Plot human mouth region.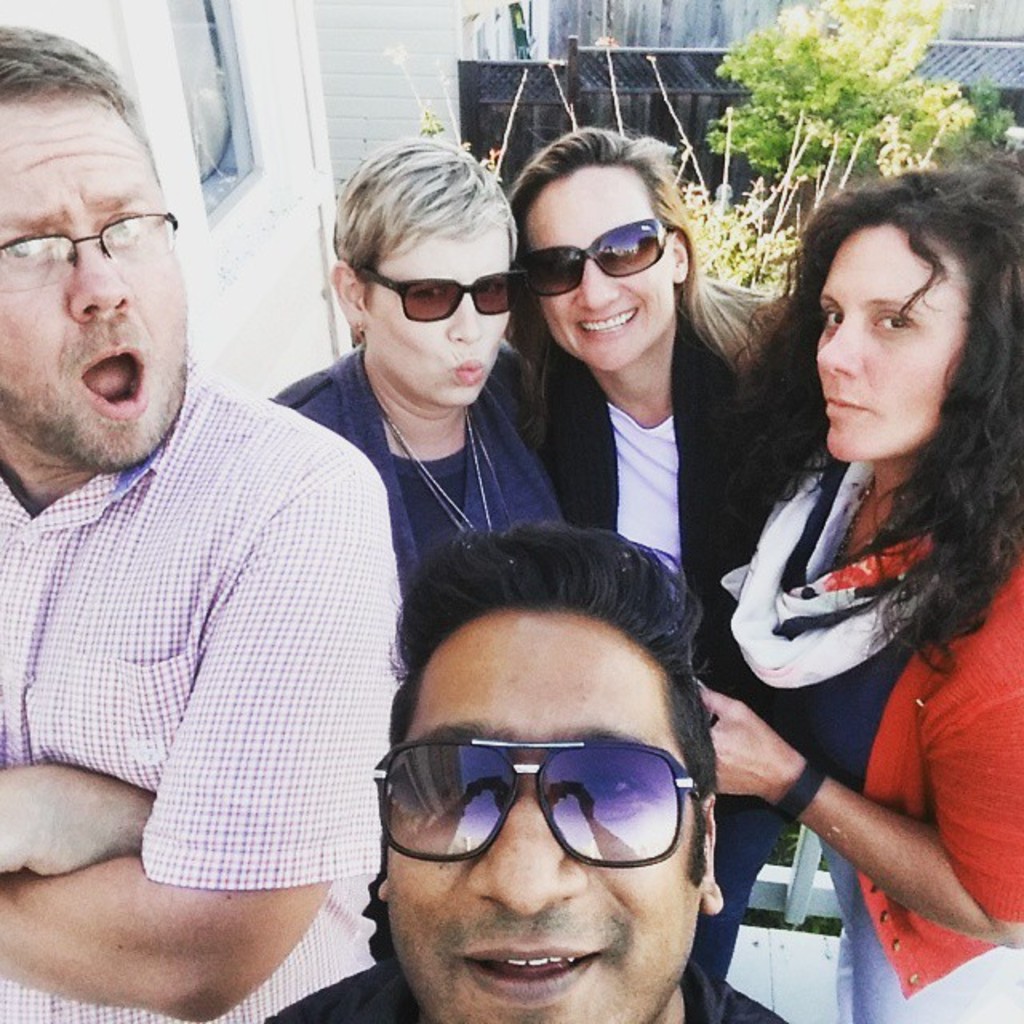
Plotted at <box>74,339,154,429</box>.
